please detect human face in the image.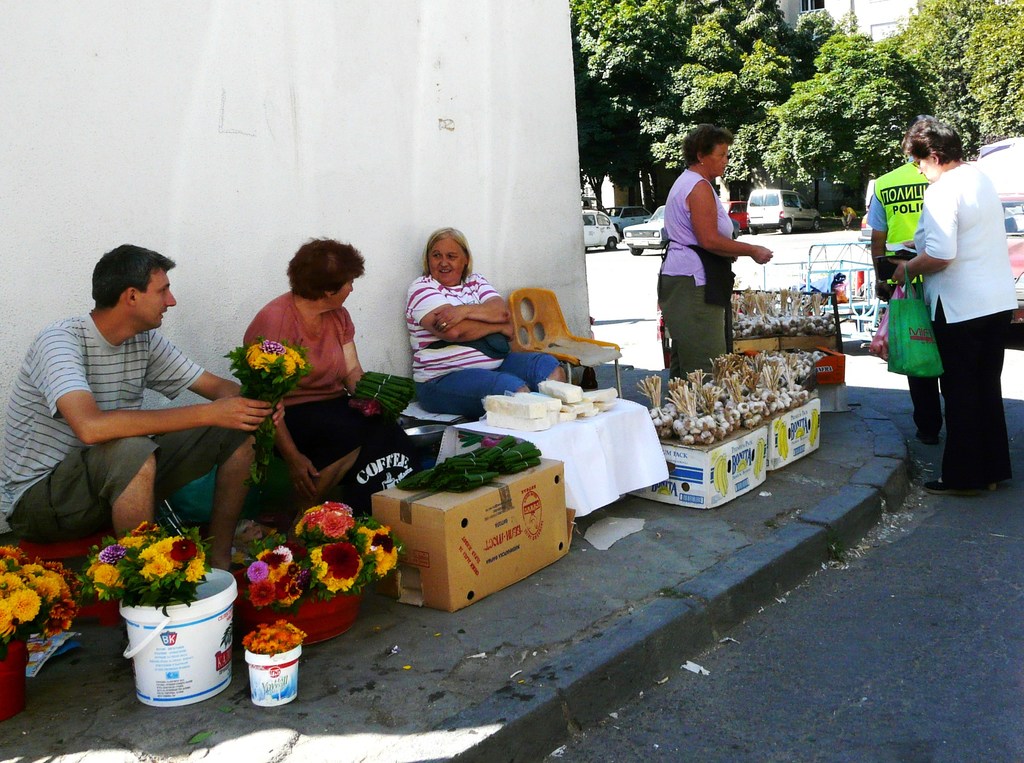
detection(135, 267, 170, 325).
